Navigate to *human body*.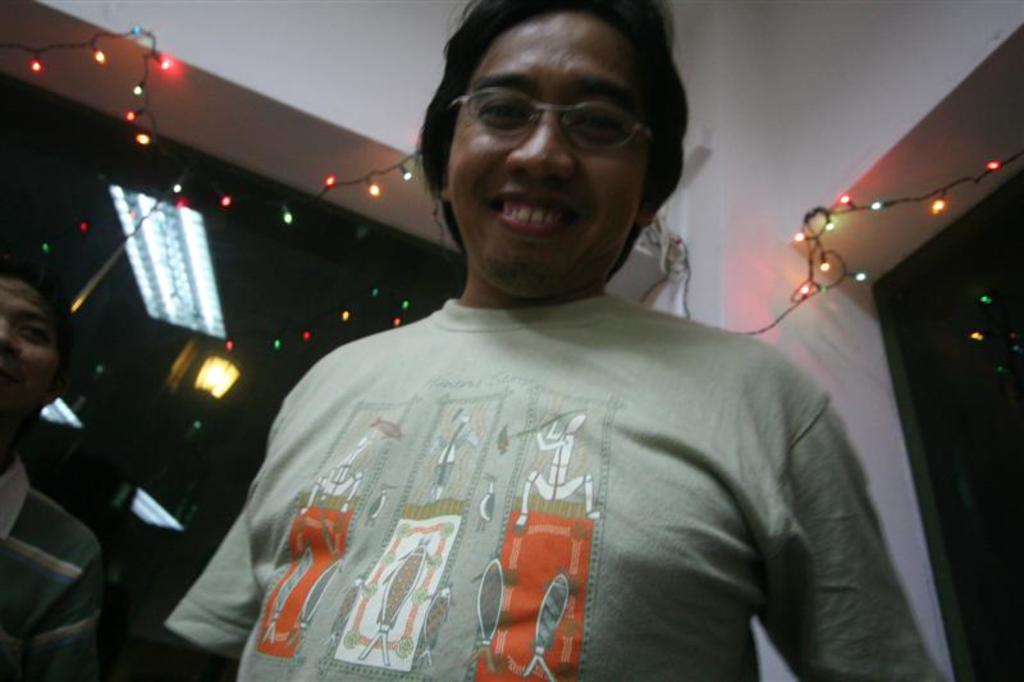
Navigation target: 100 28 959 669.
